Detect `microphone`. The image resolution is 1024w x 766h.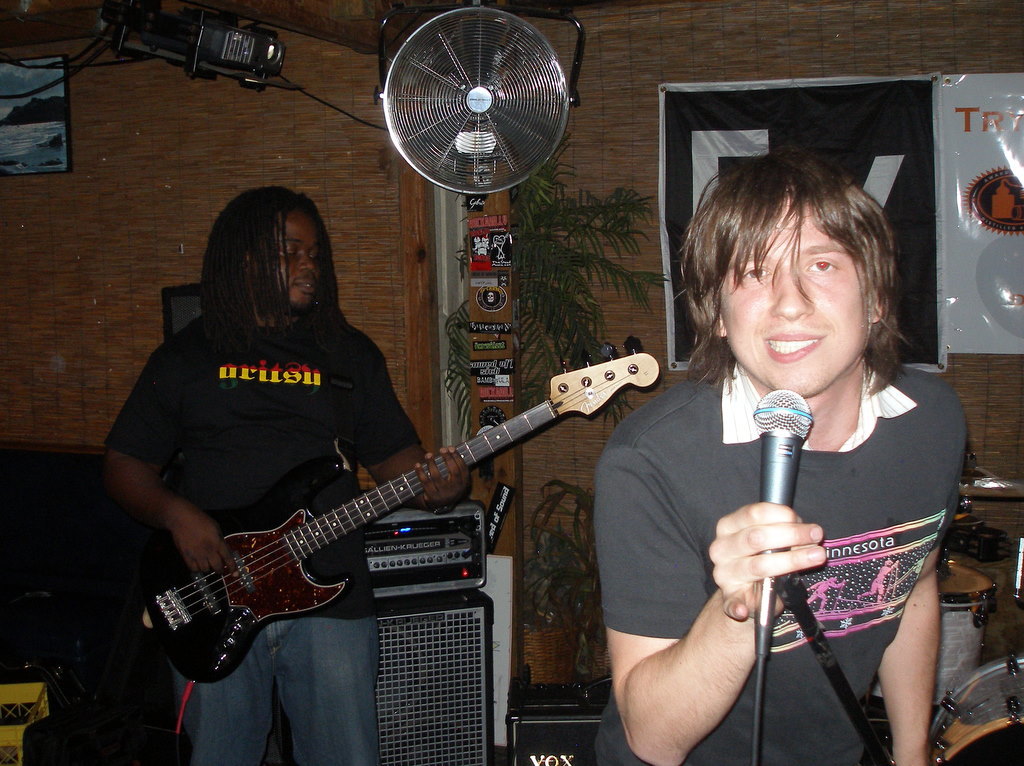
detection(749, 382, 816, 583).
